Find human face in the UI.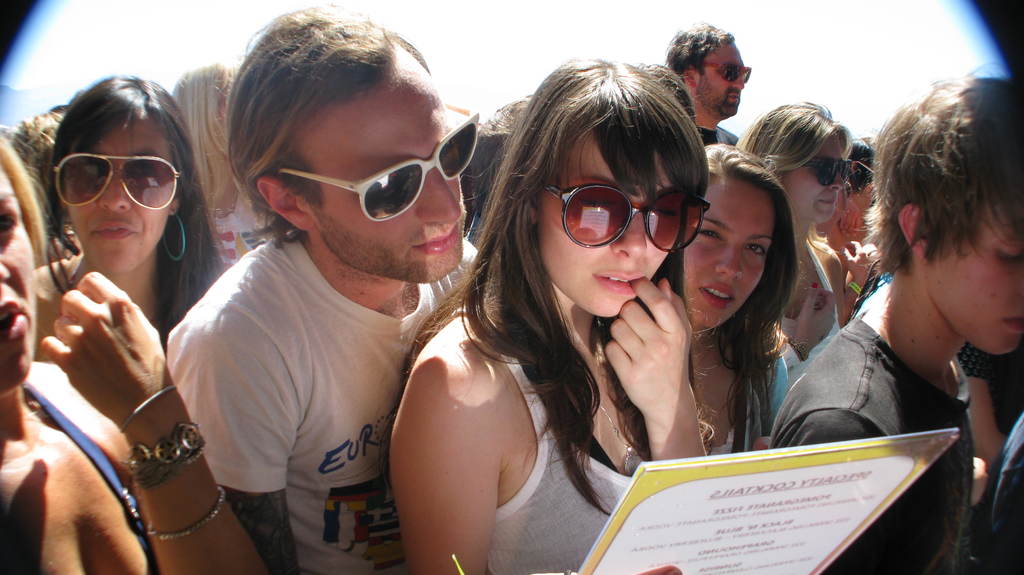
UI element at region(65, 102, 184, 280).
